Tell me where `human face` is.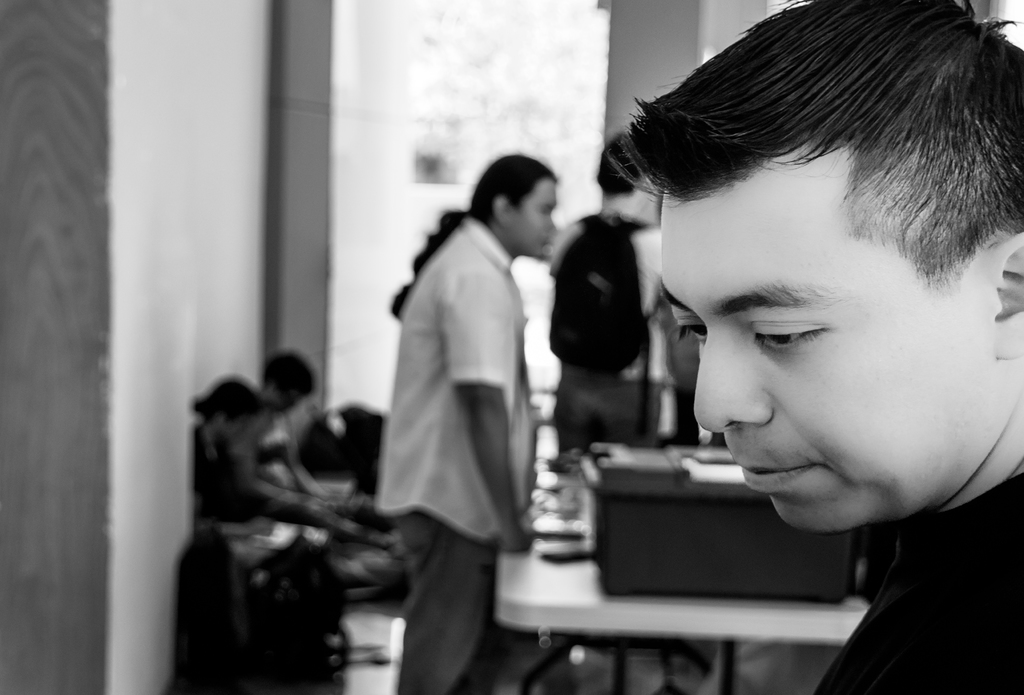
`human face` is at [x1=514, y1=183, x2=557, y2=259].
